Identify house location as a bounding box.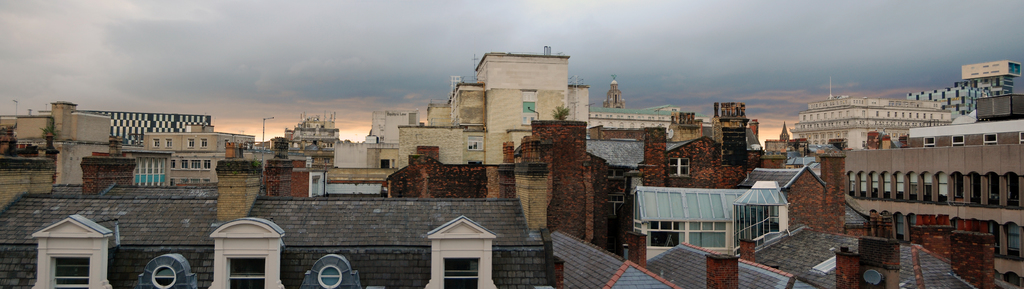
0,161,551,288.
